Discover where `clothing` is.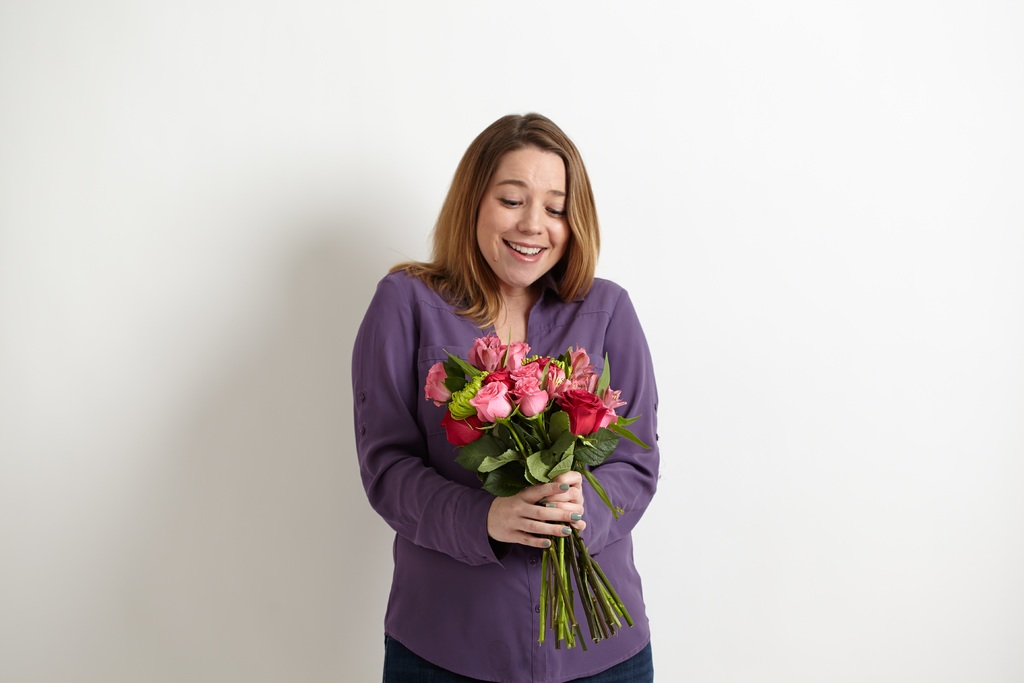
Discovered at l=367, t=235, r=656, b=665.
